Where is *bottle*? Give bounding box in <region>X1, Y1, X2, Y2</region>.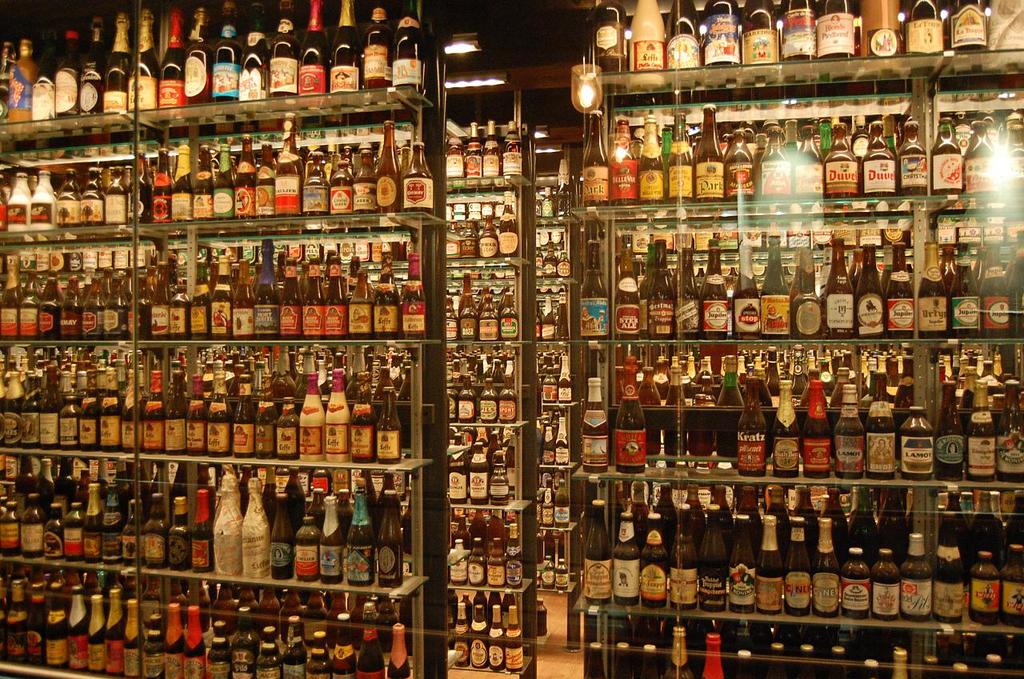
<region>106, 277, 134, 338</region>.
